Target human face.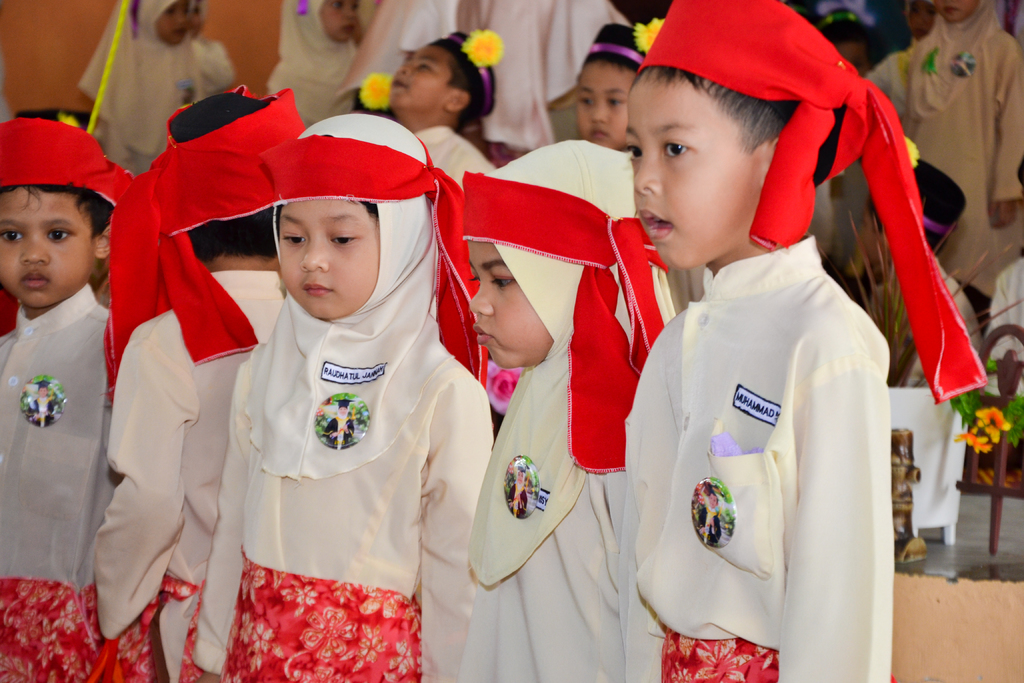
Target region: [152,0,189,47].
